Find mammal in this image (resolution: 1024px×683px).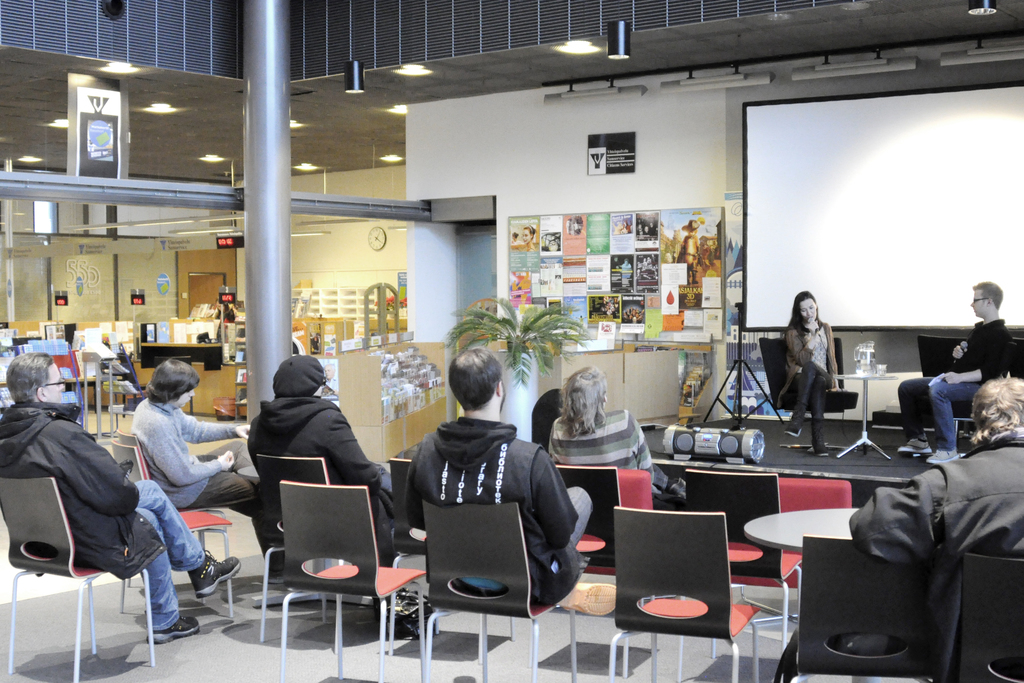
[left=897, top=281, right=1017, bottom=463].
